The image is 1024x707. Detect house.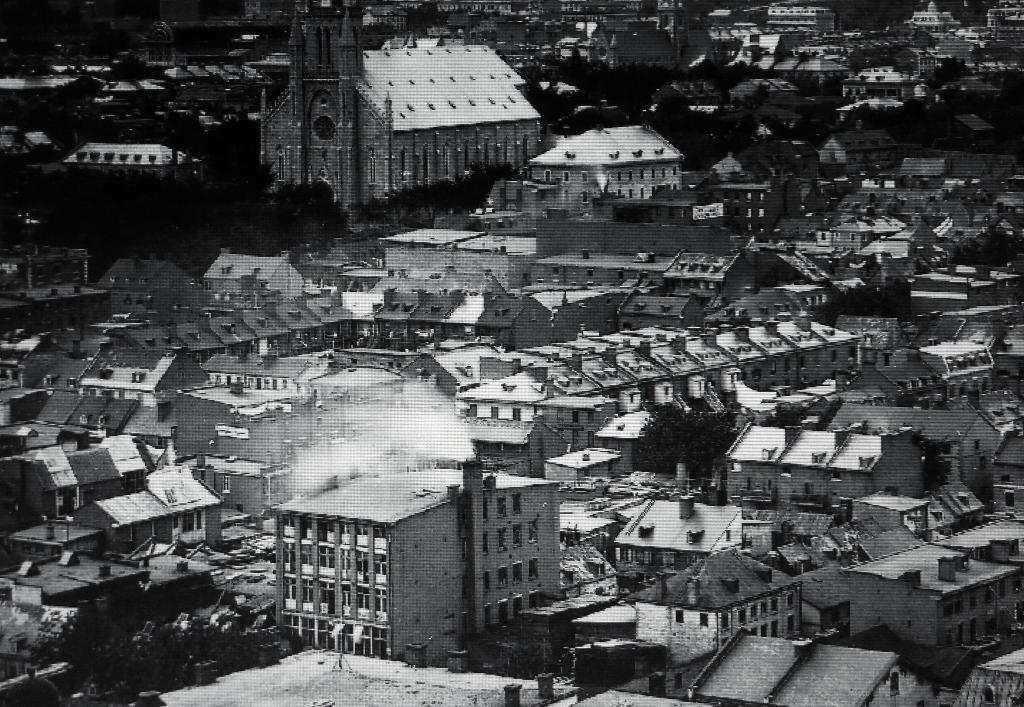
Detection: [x1=914, y1=334, x2=1006, y2=398].
